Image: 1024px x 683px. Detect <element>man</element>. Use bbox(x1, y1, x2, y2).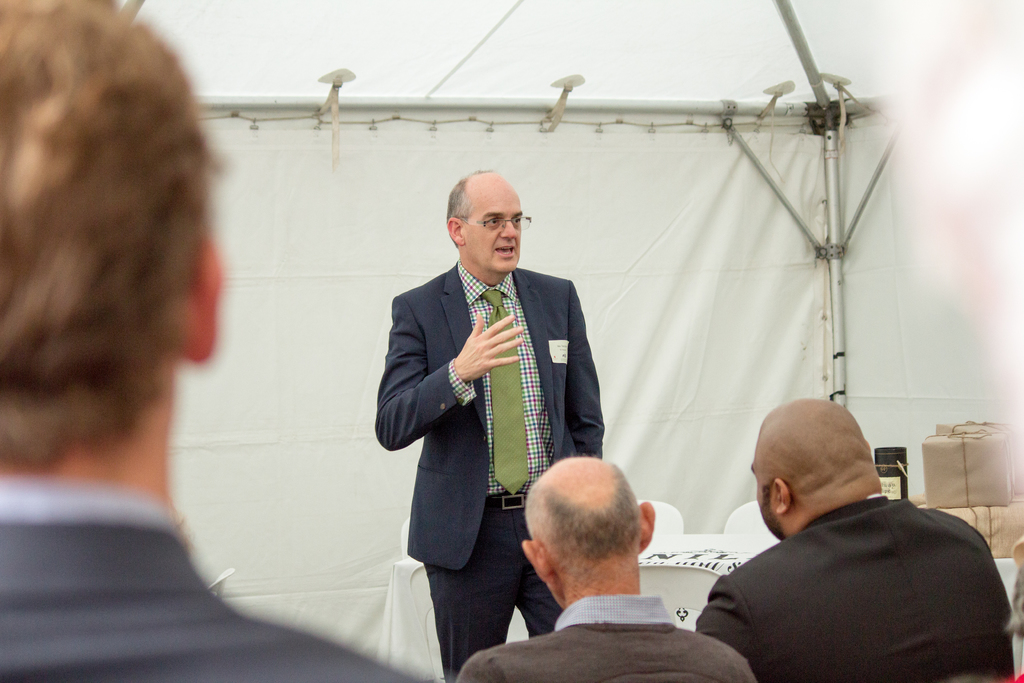
bbox(374, 169, 607, 682).
